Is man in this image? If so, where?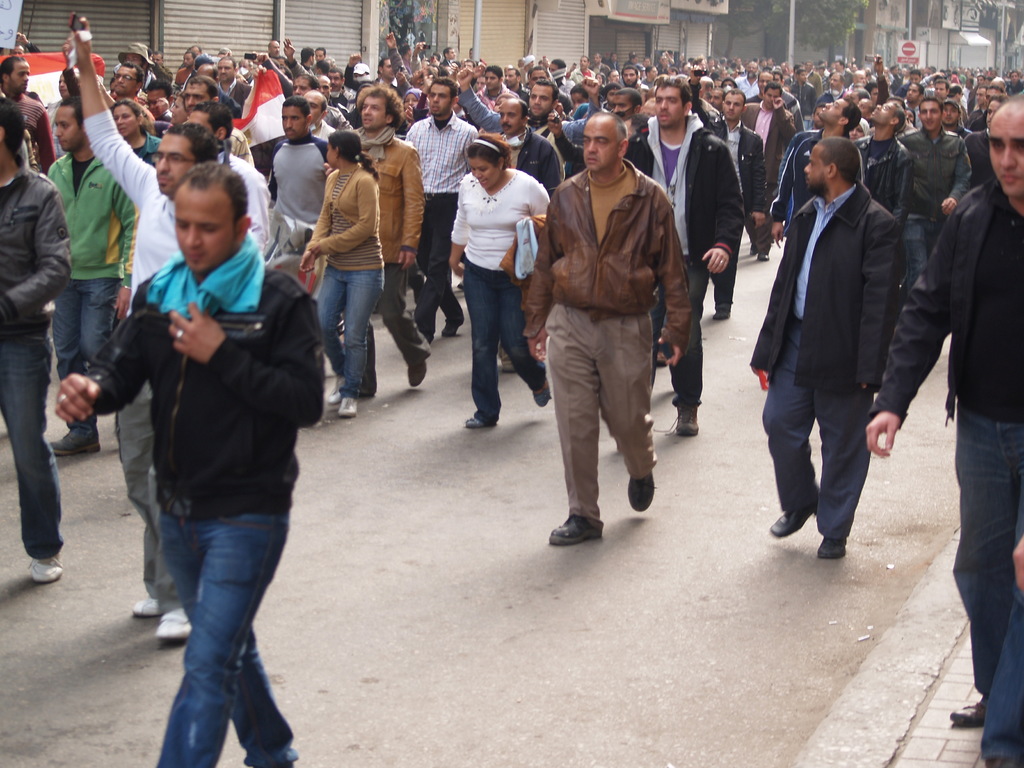
Yes, at {"left": 187, "top": 100, "right": 269, "bottom": 260}.
